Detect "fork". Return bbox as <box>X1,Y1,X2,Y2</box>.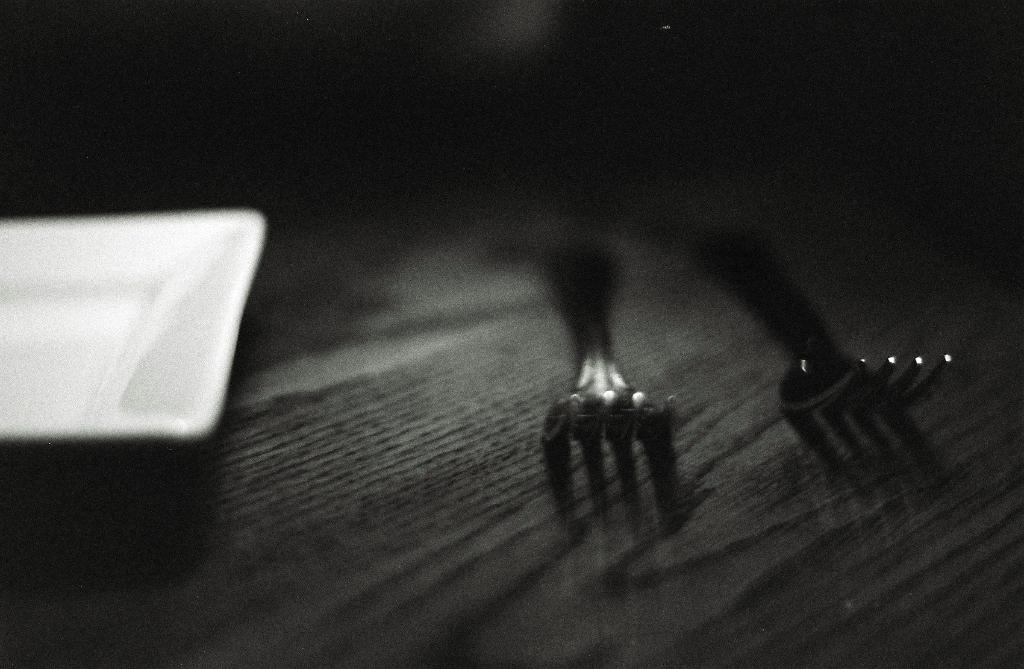
<box>538,311,692,559</box>.
